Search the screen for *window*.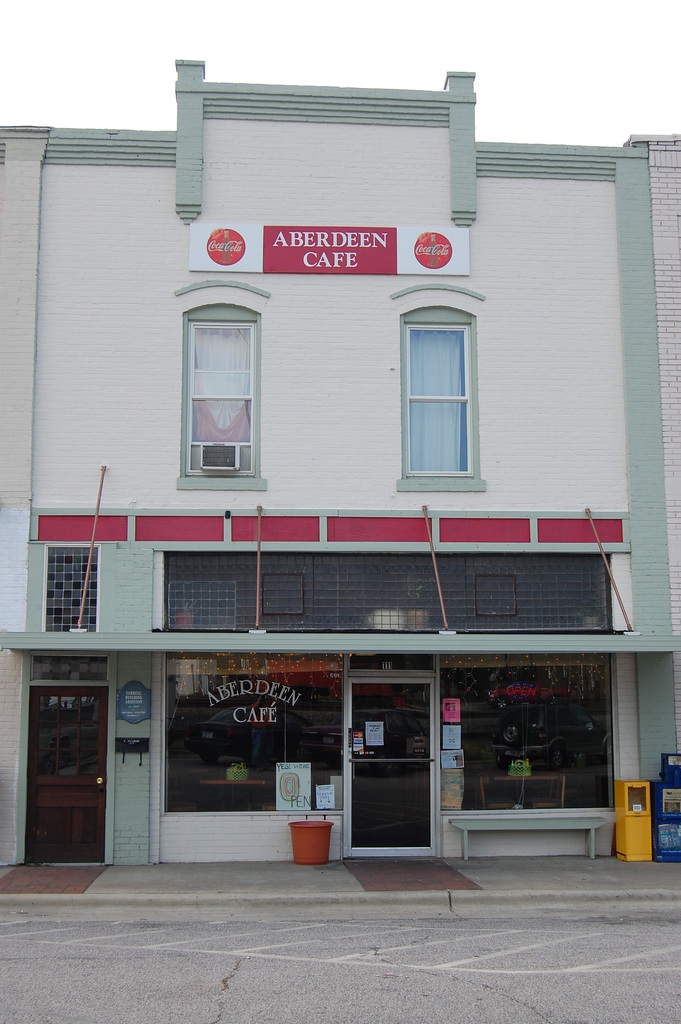
Found at select_region(28, 655, 110, 682).
